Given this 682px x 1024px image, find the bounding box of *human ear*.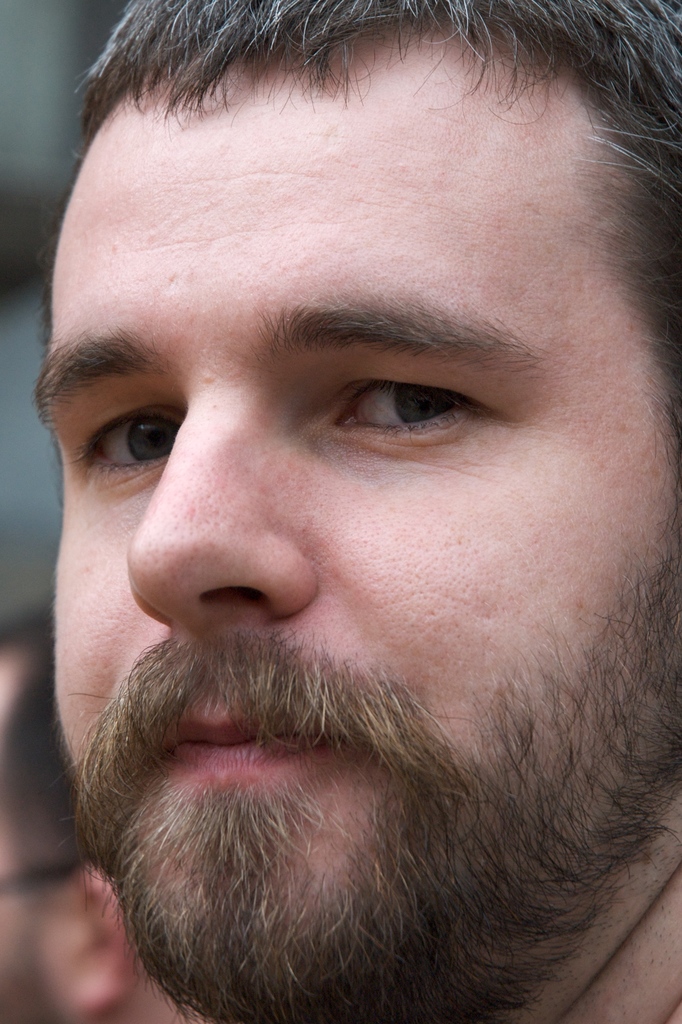
70:867:130:1015.
